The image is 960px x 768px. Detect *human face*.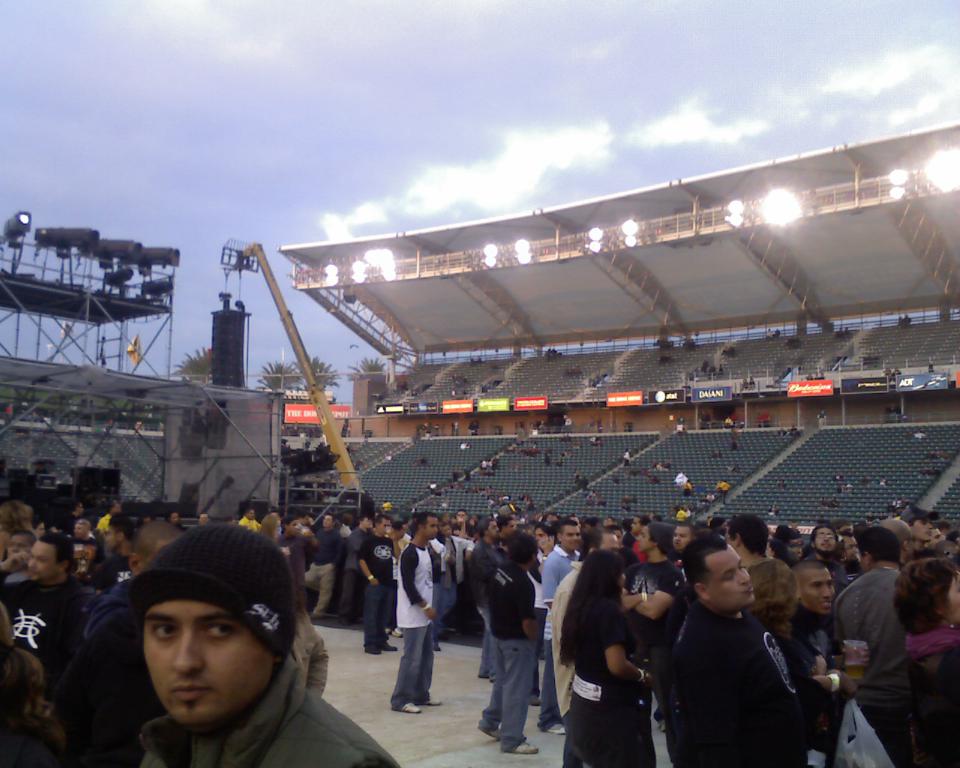
Detection: locate(35, 526, 46, 543).
